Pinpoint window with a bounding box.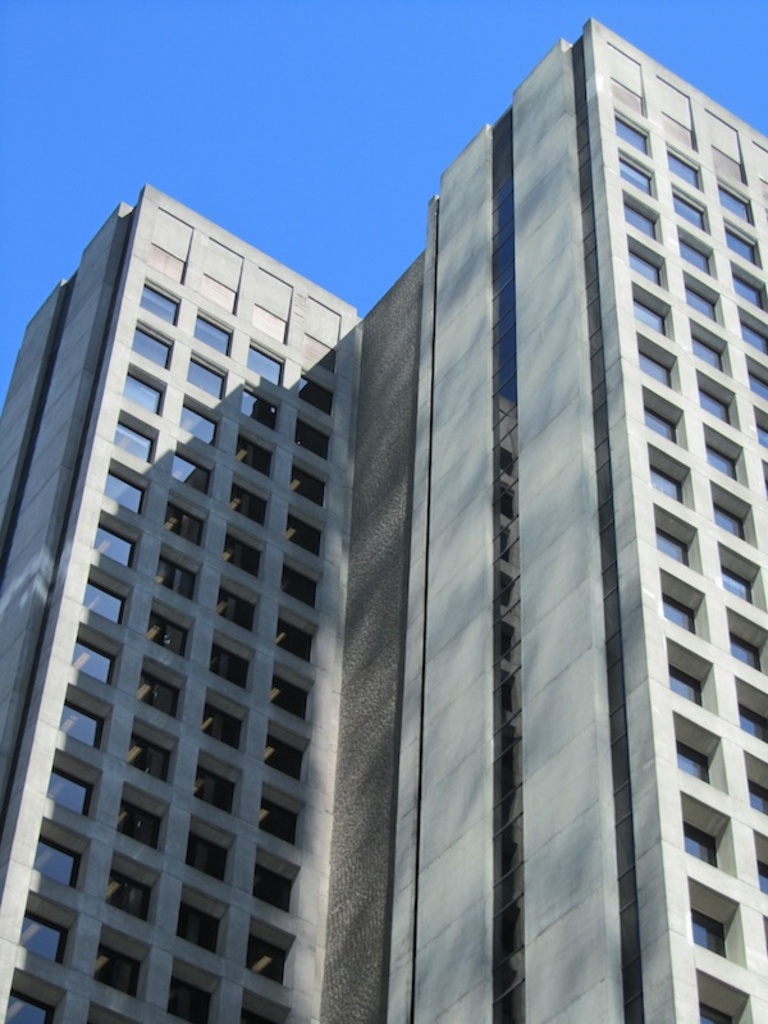
[left=246, top=924, right=296, bottom=982].
